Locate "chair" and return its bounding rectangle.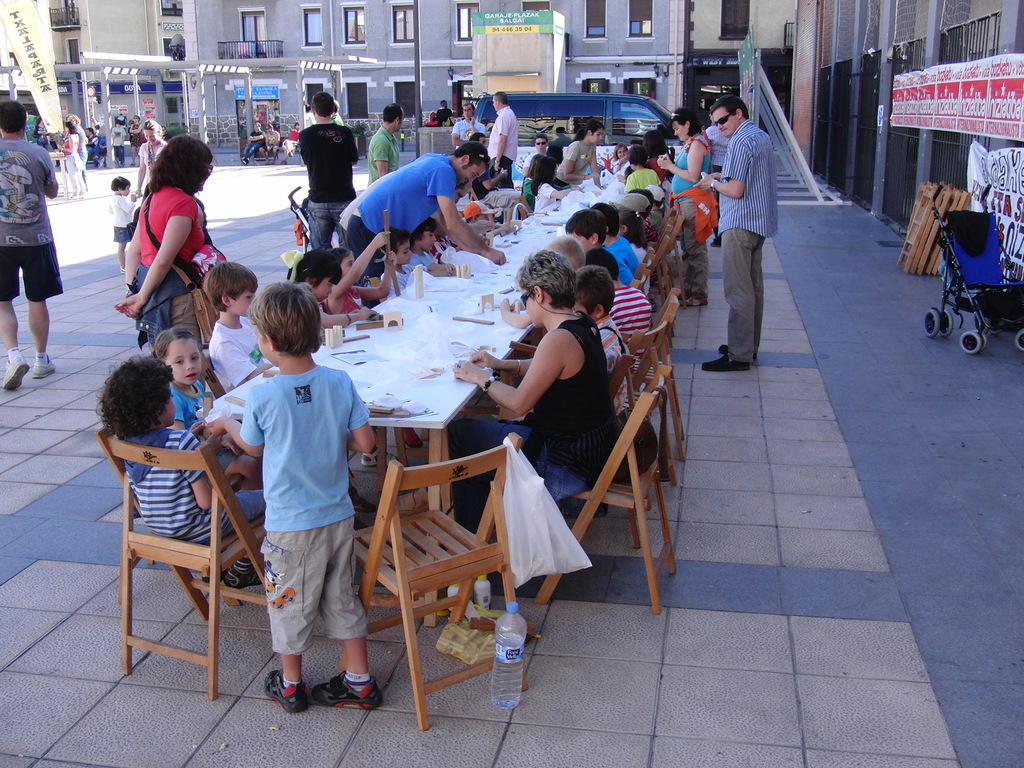
region(148, 358, 244, 454).
